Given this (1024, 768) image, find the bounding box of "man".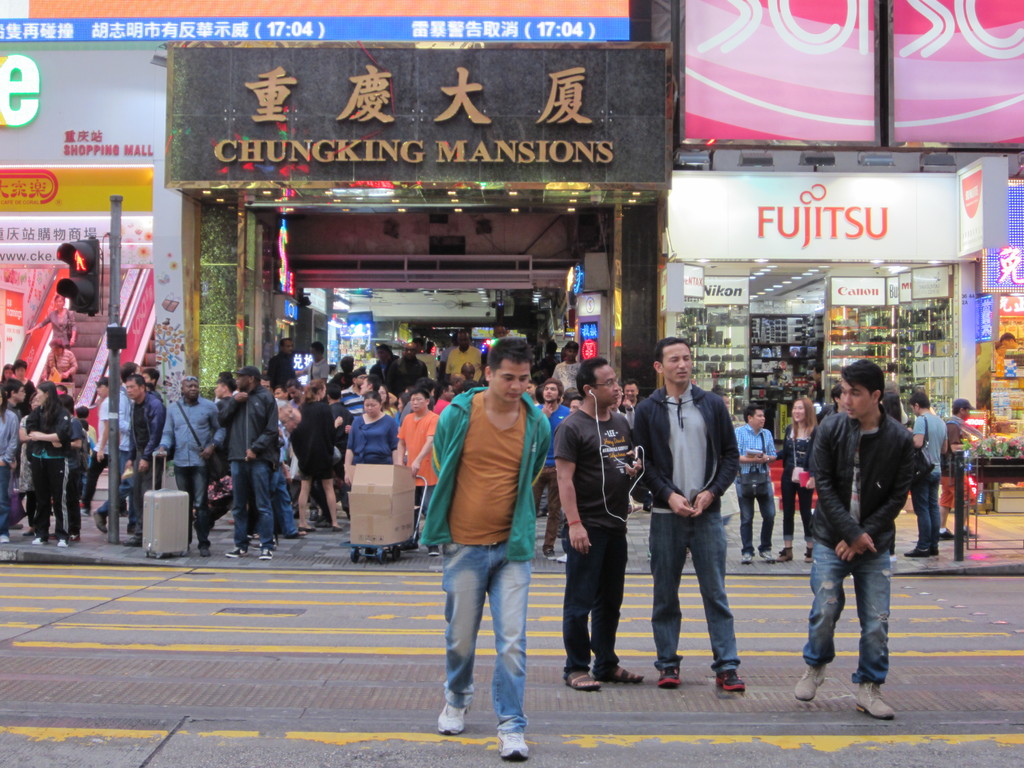
left=552, top=357, right=647, bottom=696.
